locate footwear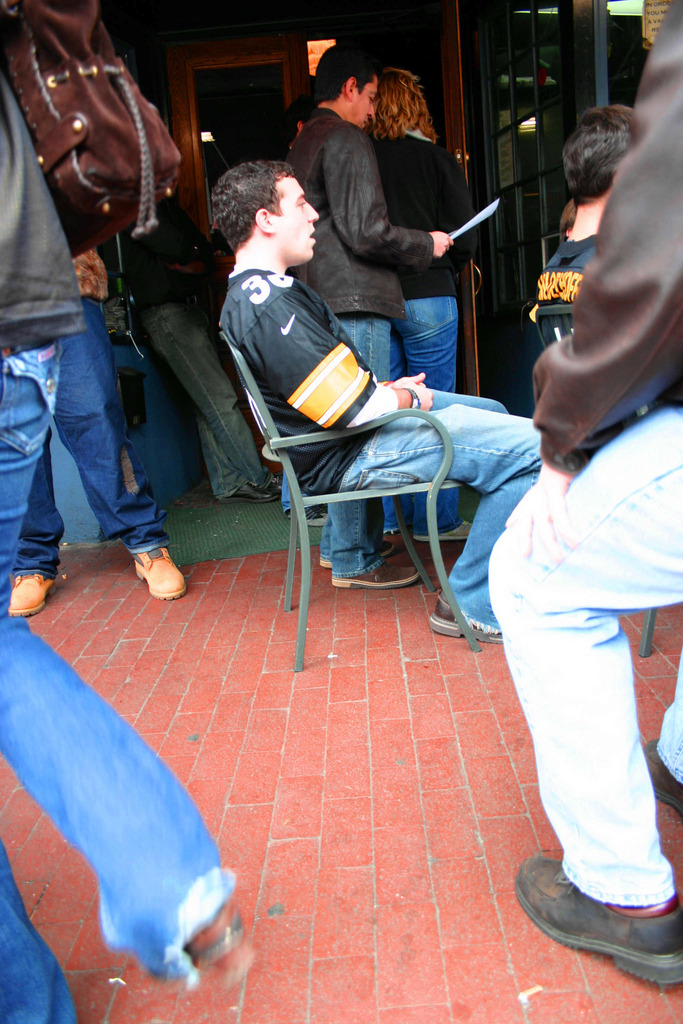
bbox(182, 895, 243, 967)
